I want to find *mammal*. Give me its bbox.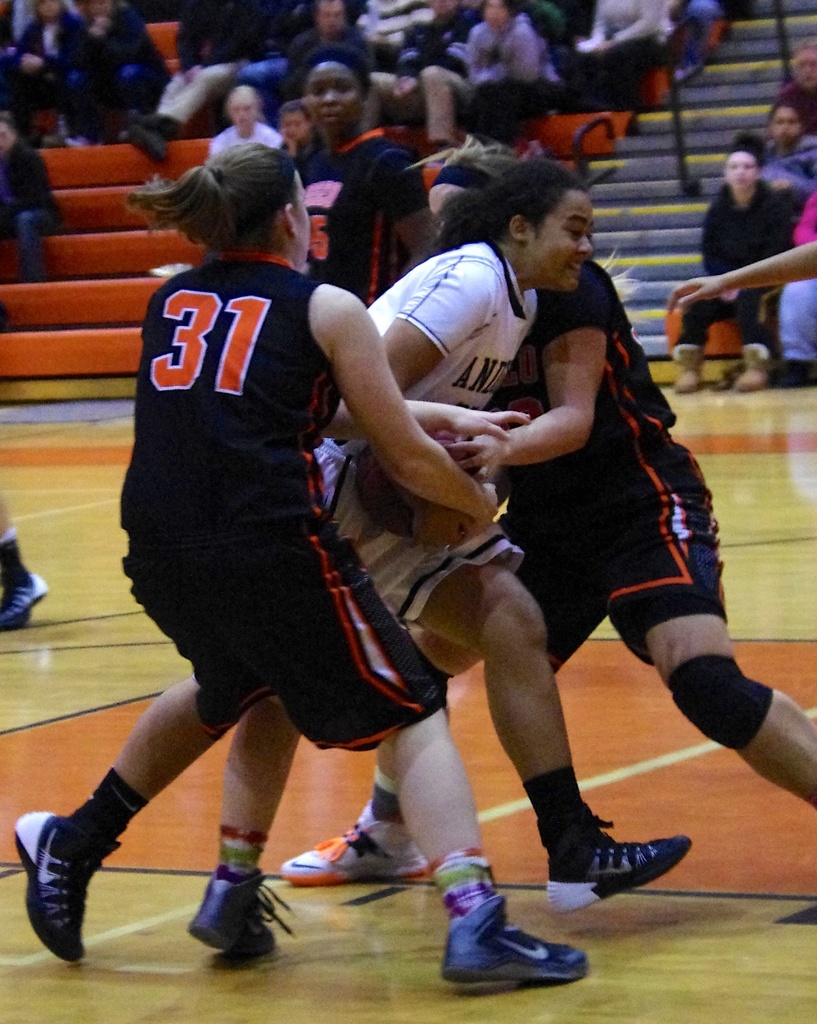
bbox=[572, 3, 672, 108].
